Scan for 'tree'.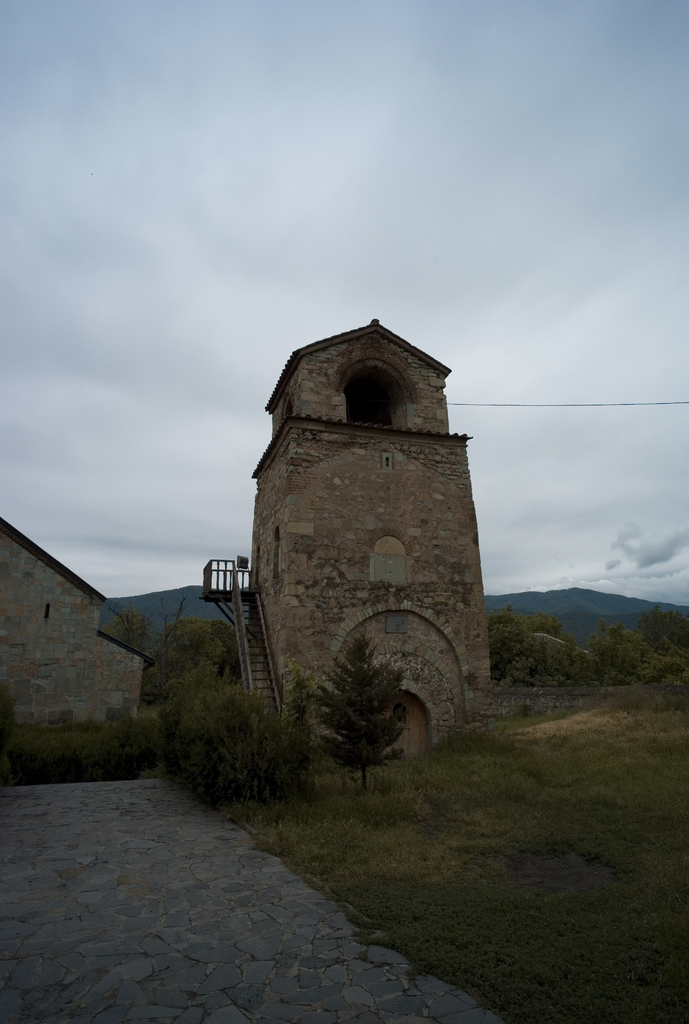
Scan result: rect(637, 607, 688, 678).
